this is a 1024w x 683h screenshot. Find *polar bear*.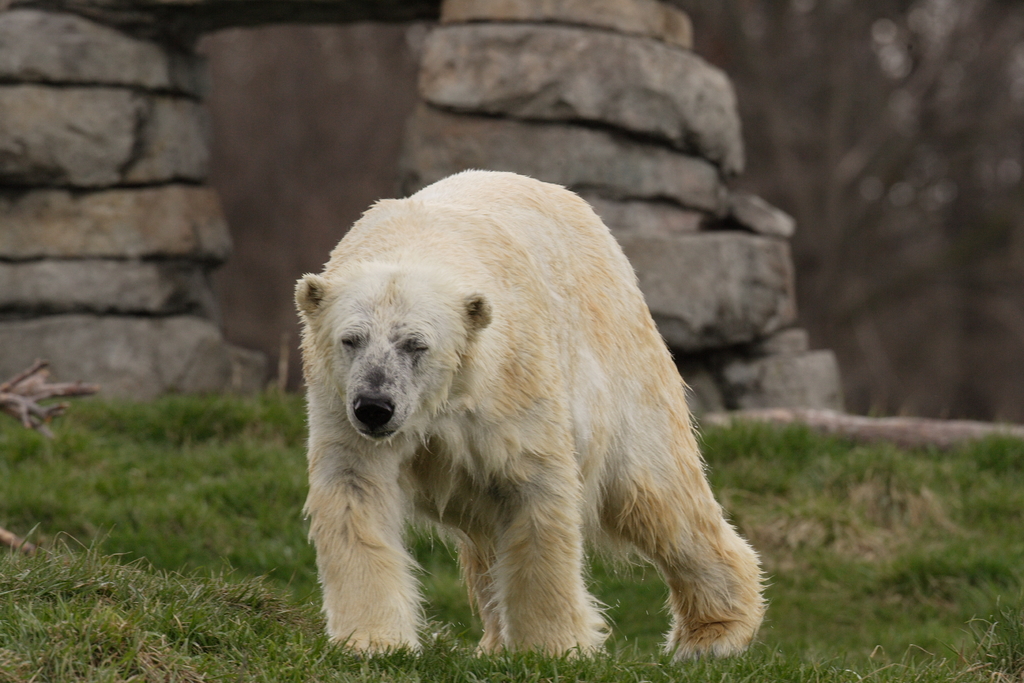
Bounding box: (287, 163, 772, 672).
